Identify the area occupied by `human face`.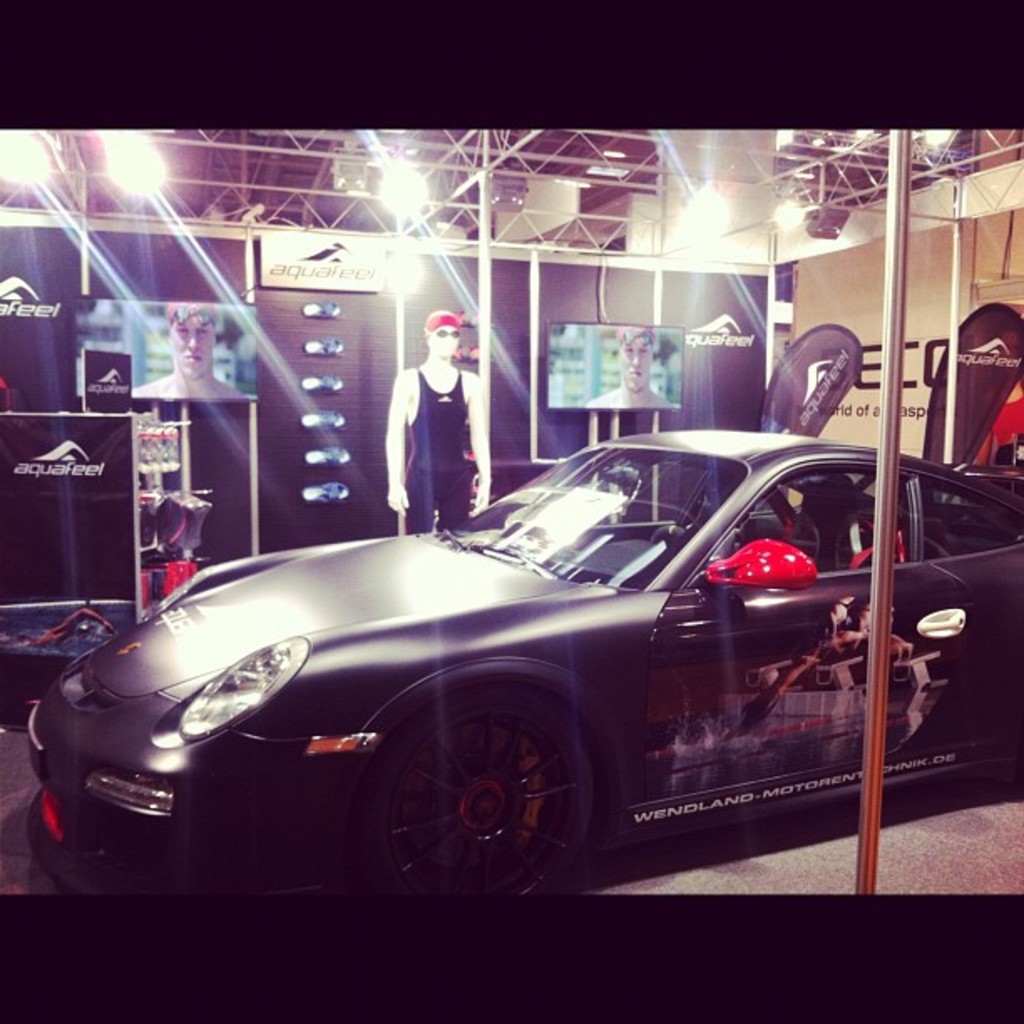
Area: x1=171 y1=318 x2=212 y2=376.
